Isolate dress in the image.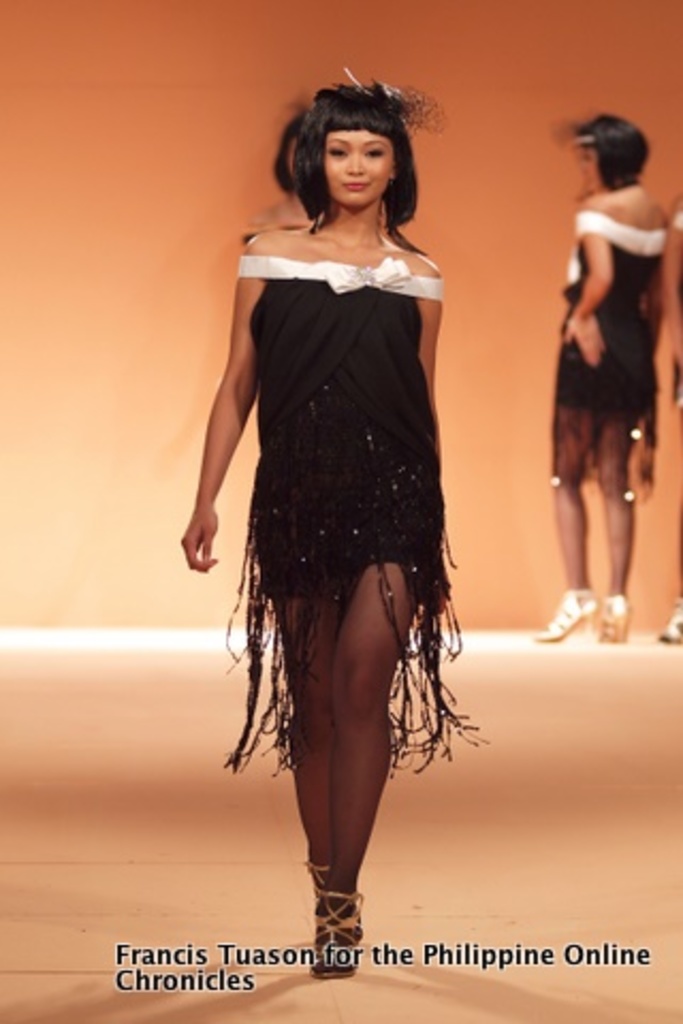
Isolated region: select_region(551, 209, 666, 514).
